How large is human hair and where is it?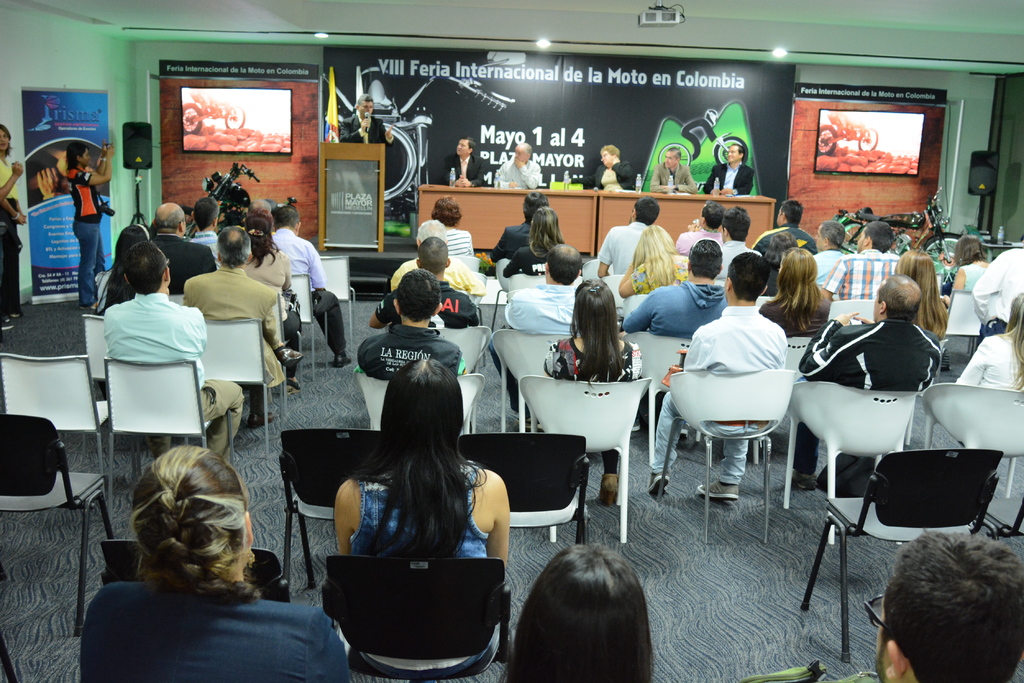
Bounding box: x1=352, y1=344, x2=484, y2=540.
